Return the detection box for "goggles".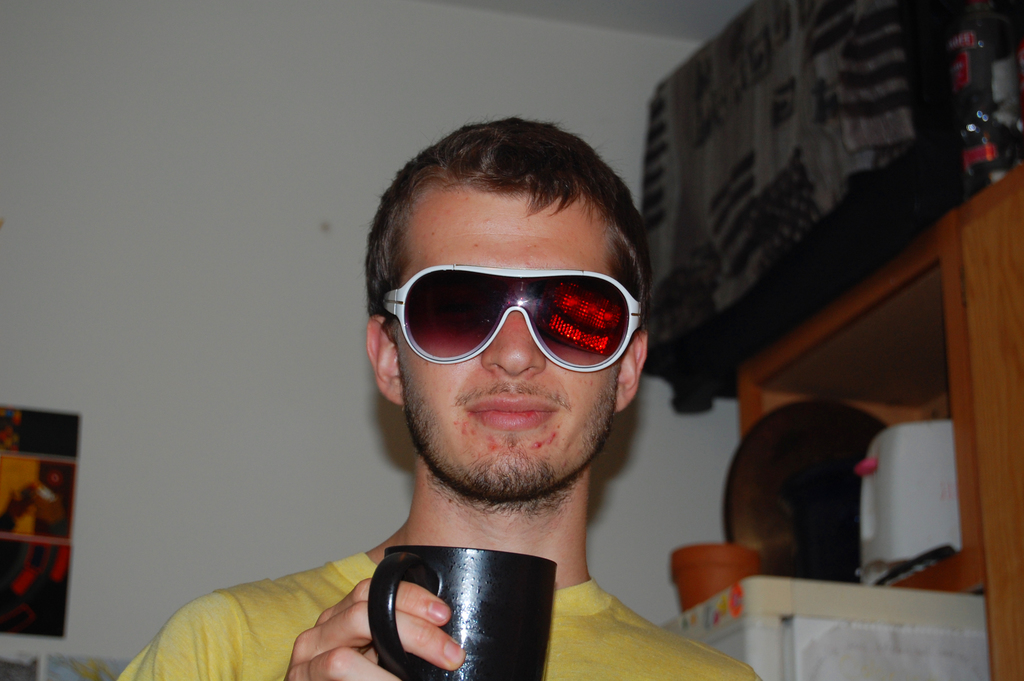
detection(371, 259, 650, 373).
